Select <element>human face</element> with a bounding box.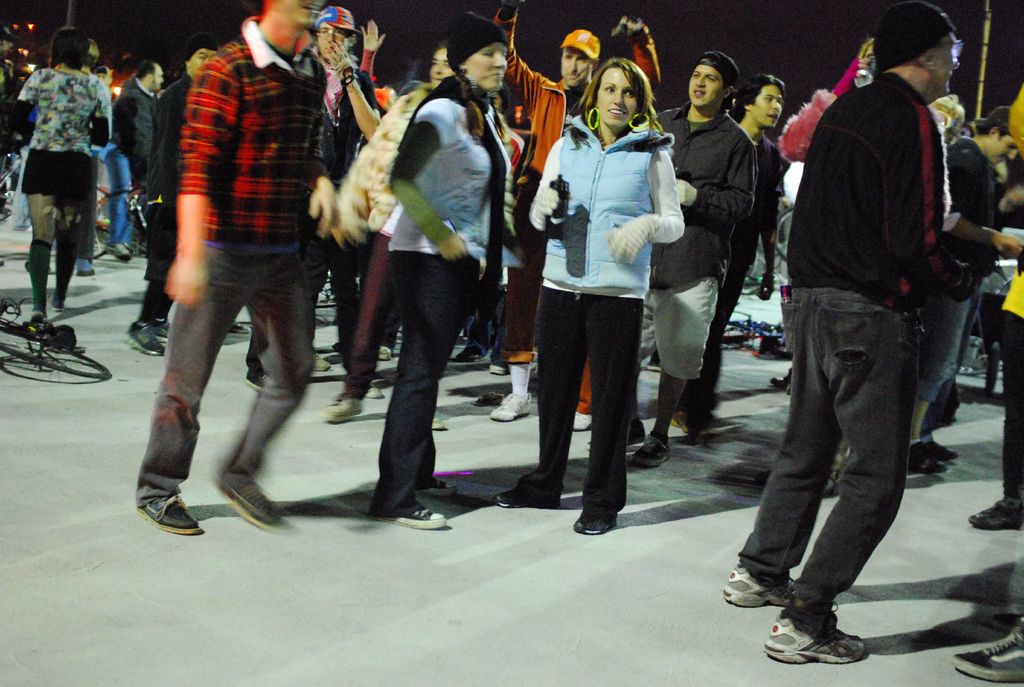
select_region(97, 74, 106, 79).
